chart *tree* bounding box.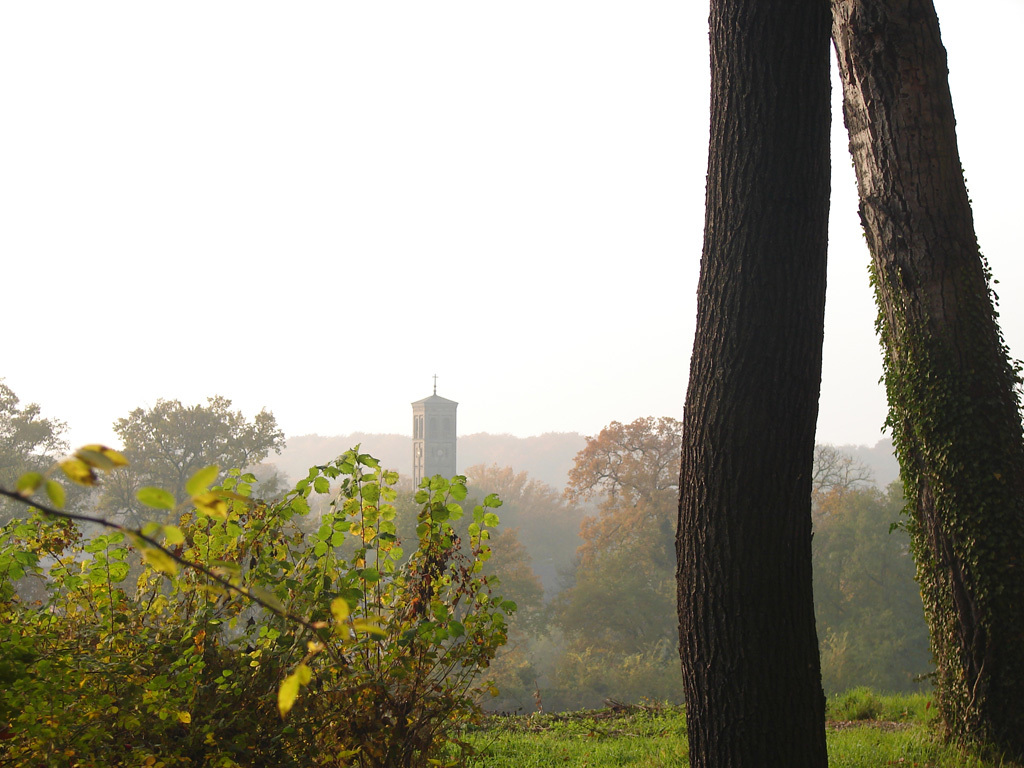
Charted: {"x1": 92, "y1": 386, "x2": 279, "y2": 514}.
